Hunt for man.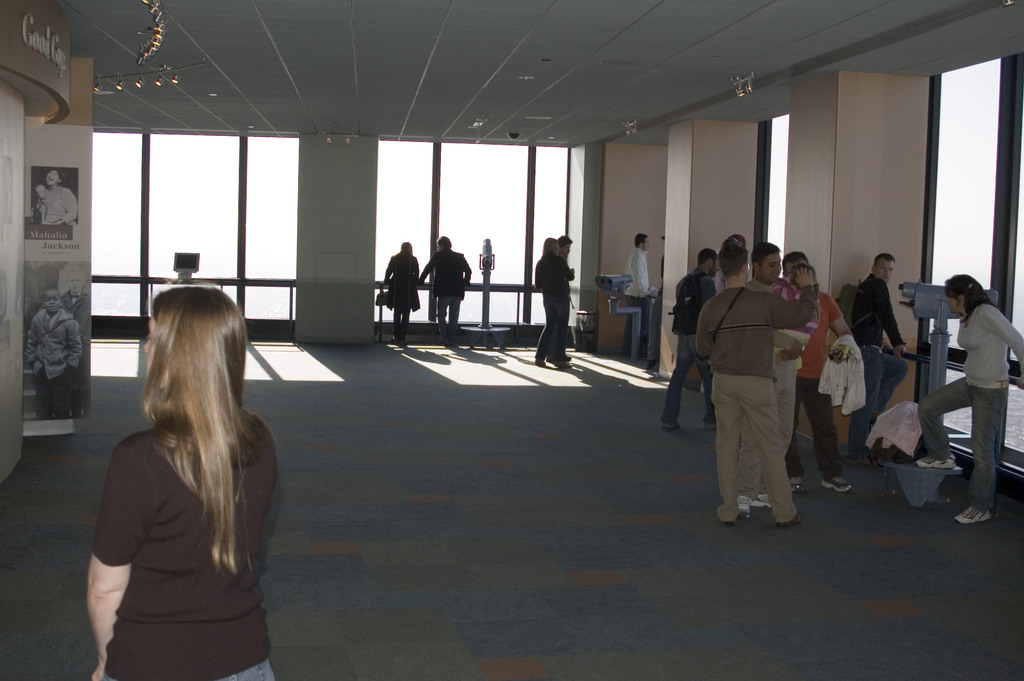
Hunted down at BBox(417, 234, 473, 351).
